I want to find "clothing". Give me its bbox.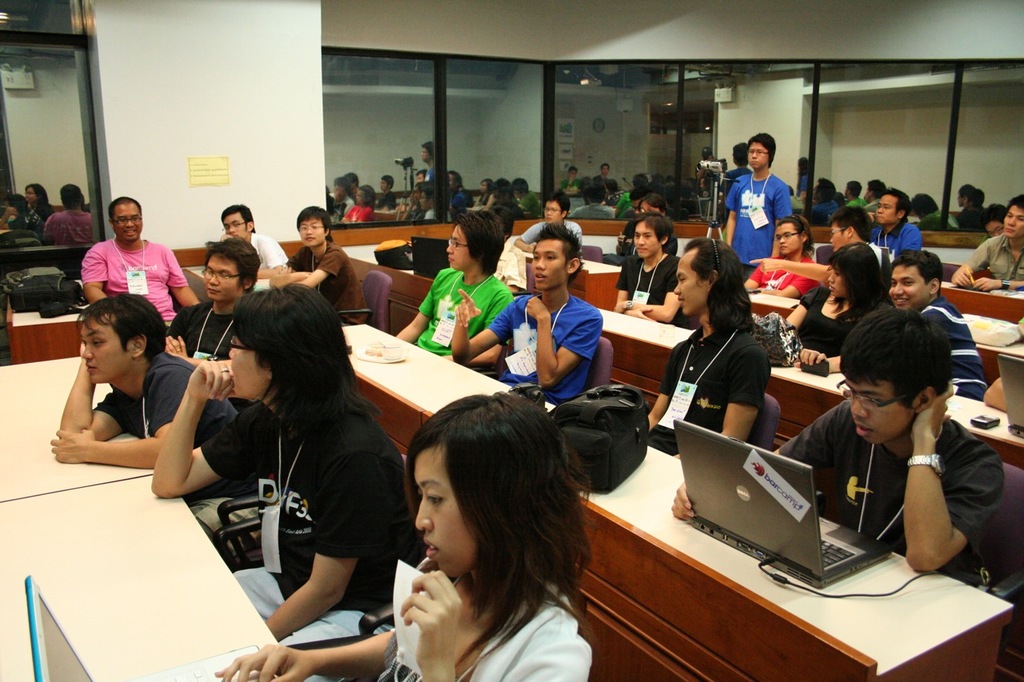
(382, 584, 596, 681).
